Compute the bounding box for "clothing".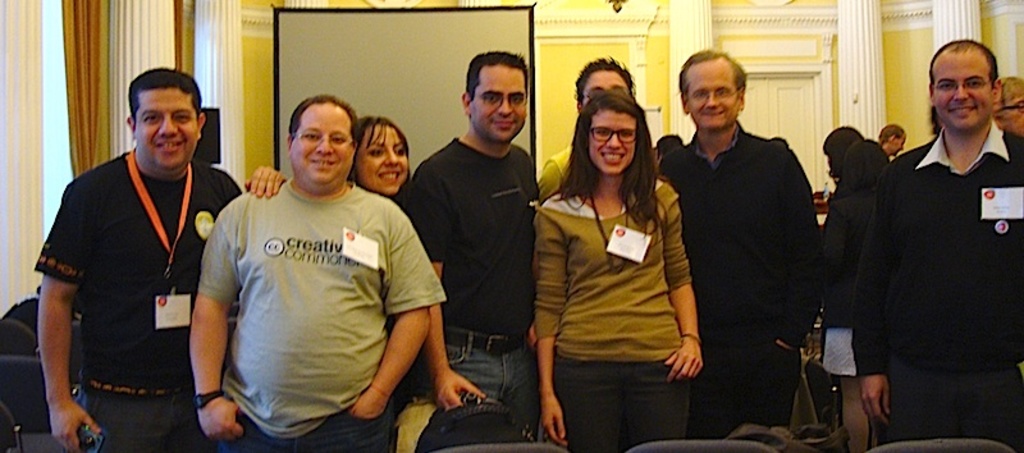
(x1=841, y1=132, x2=1023, y2=452).
